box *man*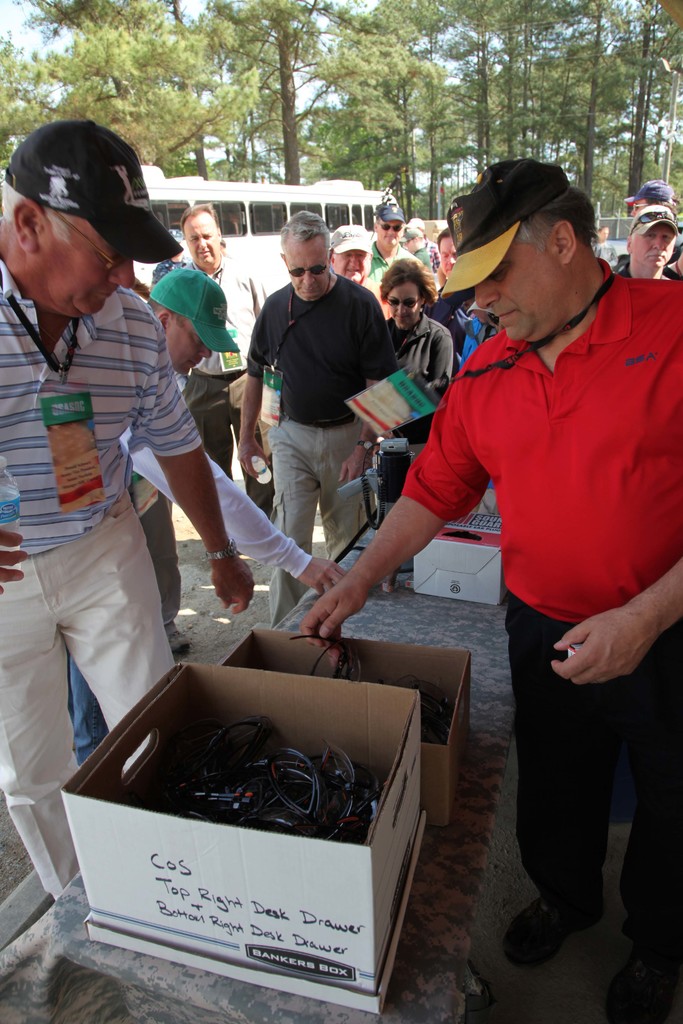
l=241, t=207, r=402, b=622
